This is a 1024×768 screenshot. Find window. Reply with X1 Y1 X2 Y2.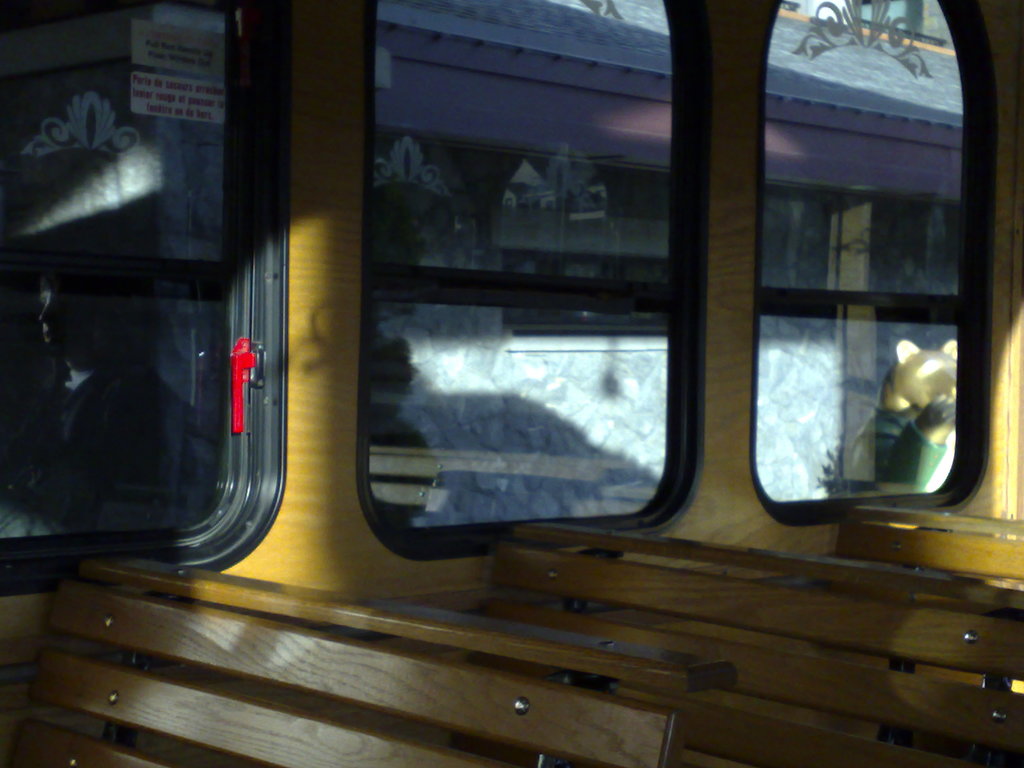
740 11 998 534.
